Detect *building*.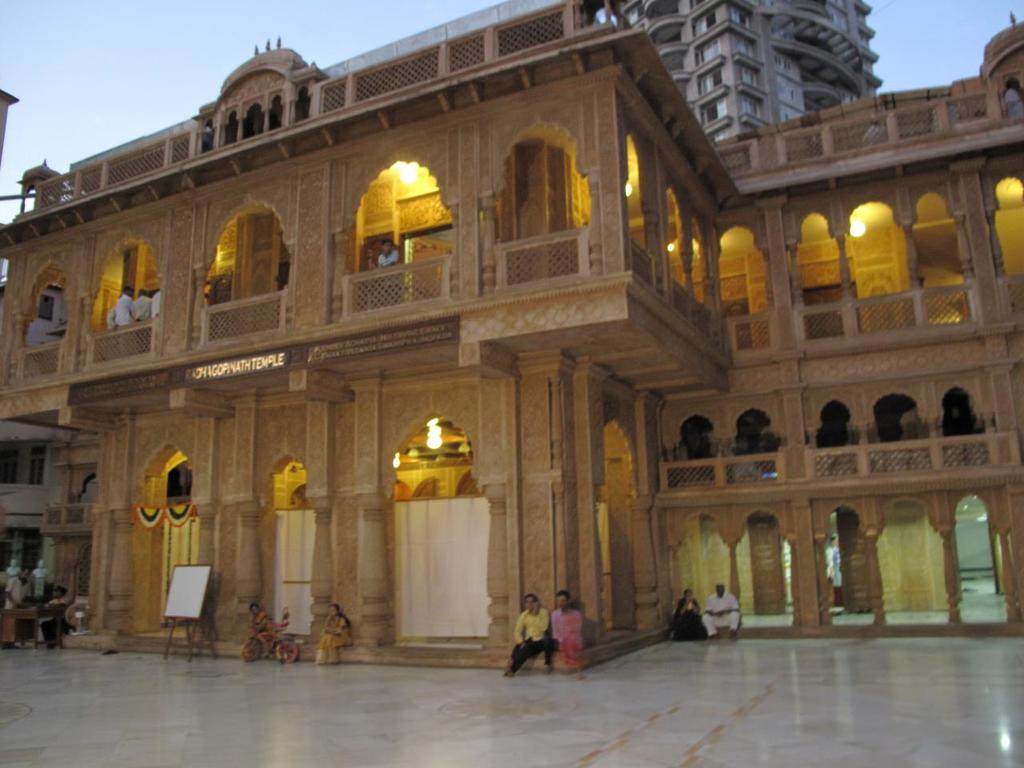
Detected at detection(619, 0, 880, 142).
